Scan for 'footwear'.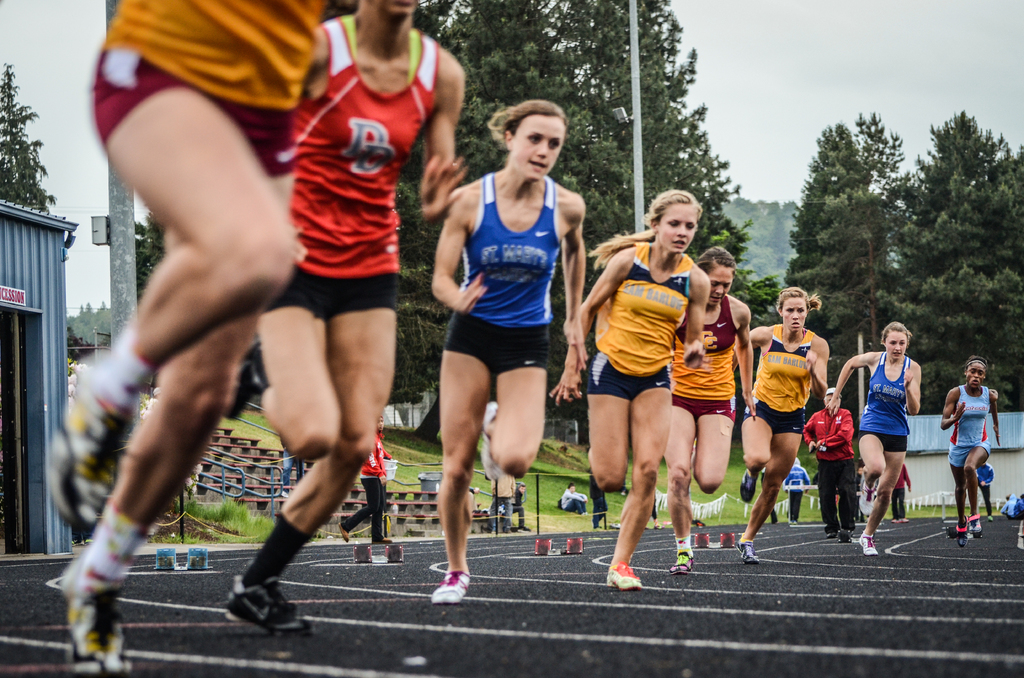
Scan result: (x1=56, y1=570, x2=118, y2=668).
